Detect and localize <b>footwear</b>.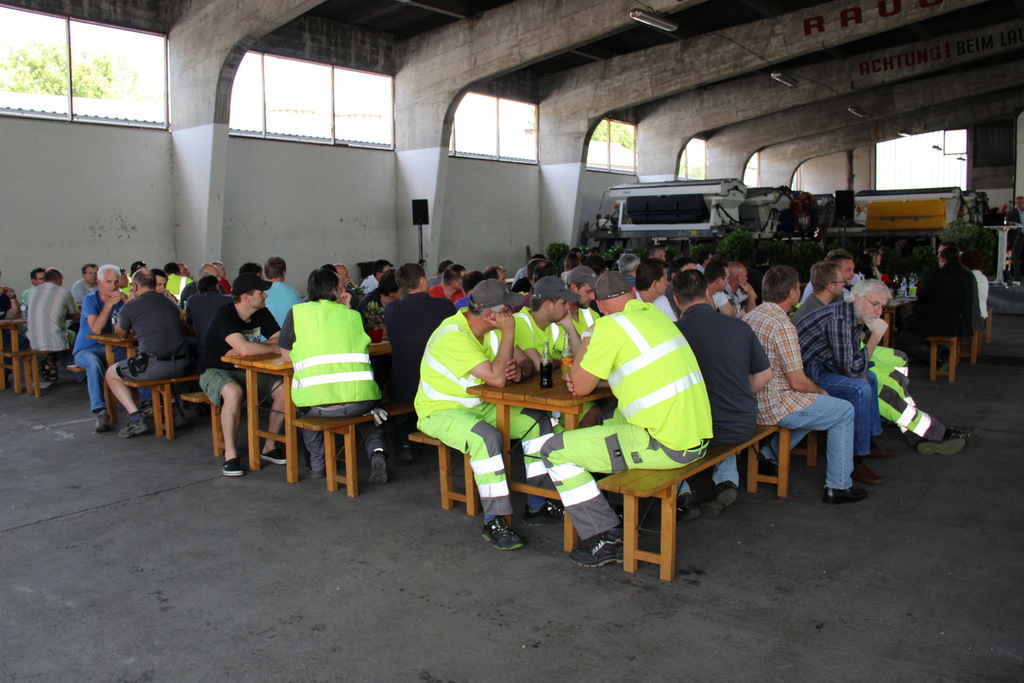
Localized at 568/531/629/569.
